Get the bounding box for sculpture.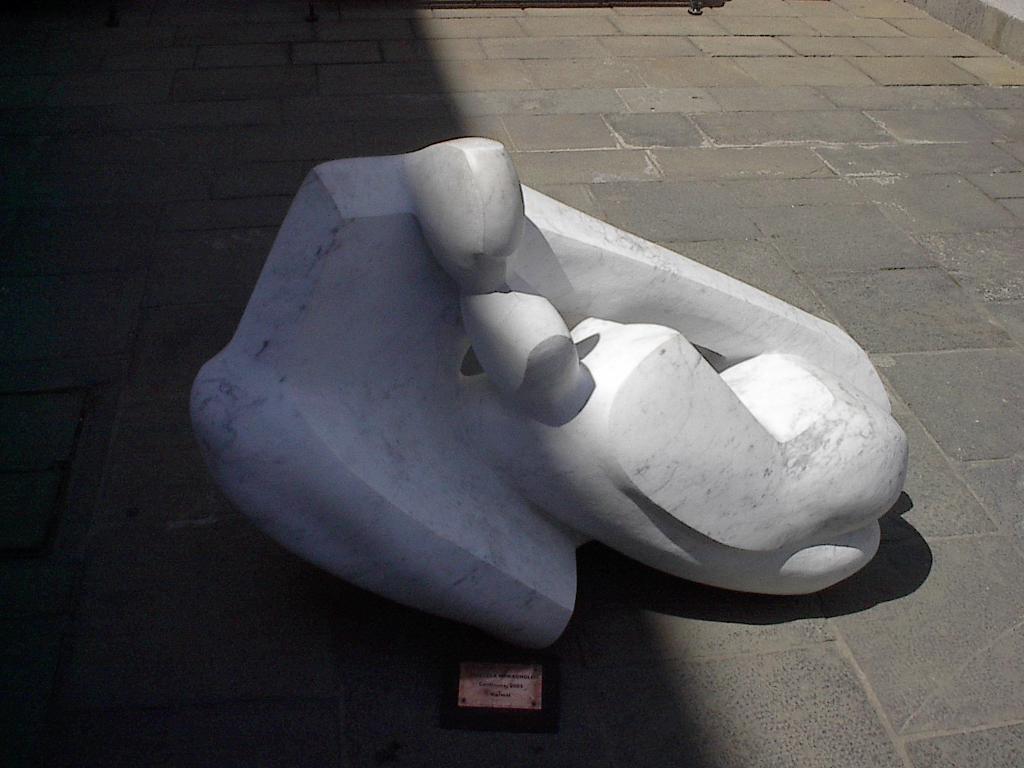
box=[149, 93, 900, 672].
